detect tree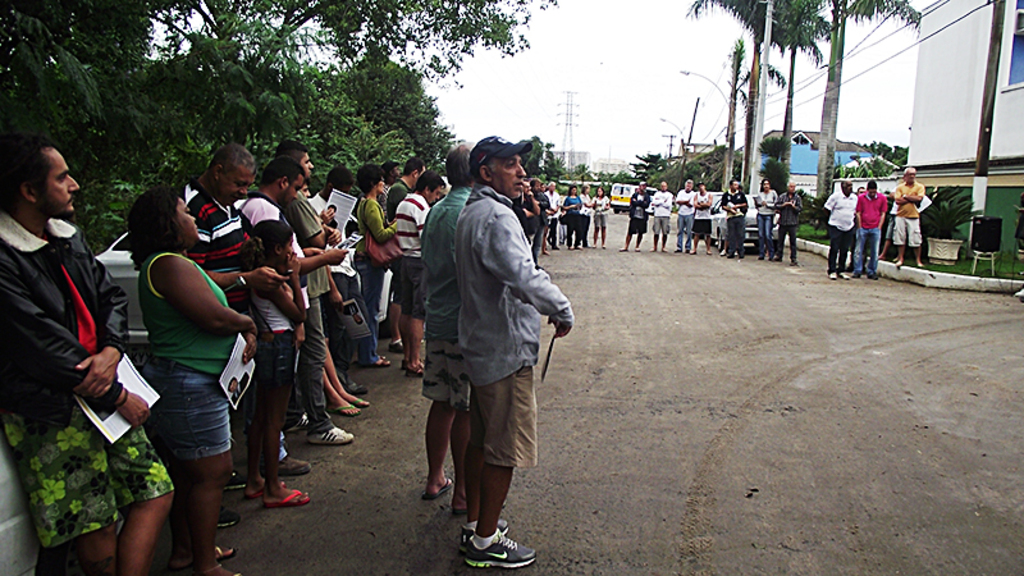
left=676, top=0, right=810, bottom=188
